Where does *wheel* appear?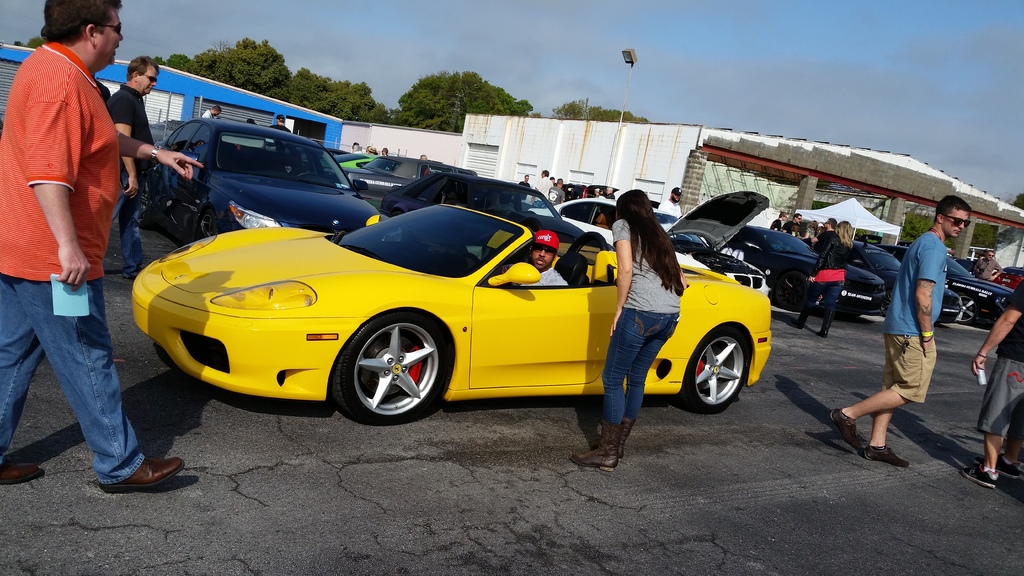
Appears at detection(323, 308, 444, 422).
